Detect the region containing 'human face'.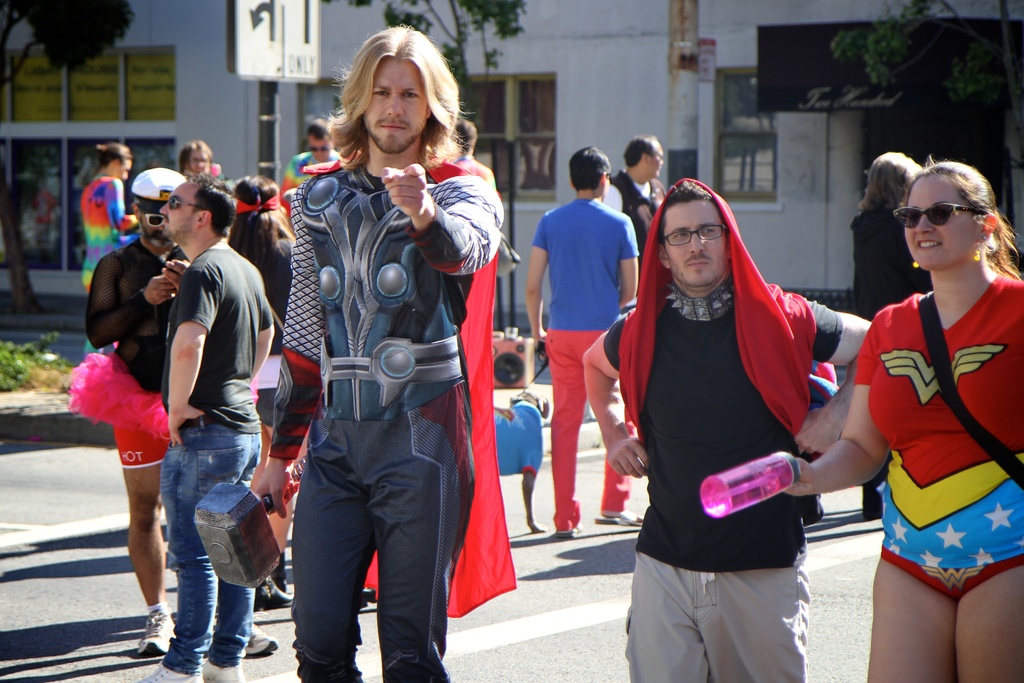
649, 144, 664, 178.
